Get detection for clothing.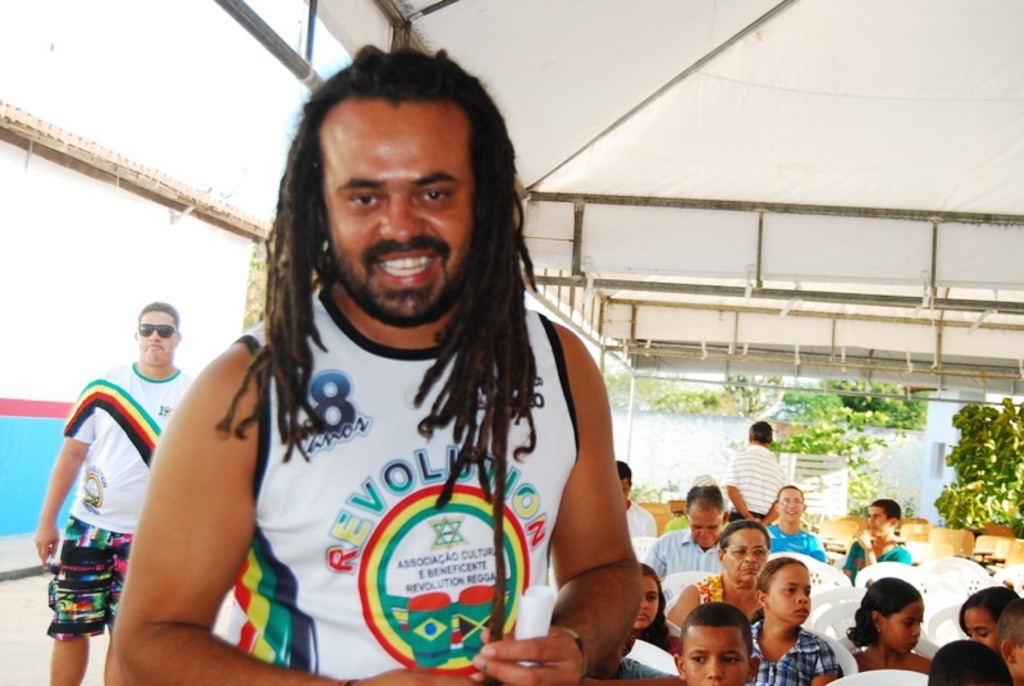
Detection: BBox(719, 447, 788, 521).
